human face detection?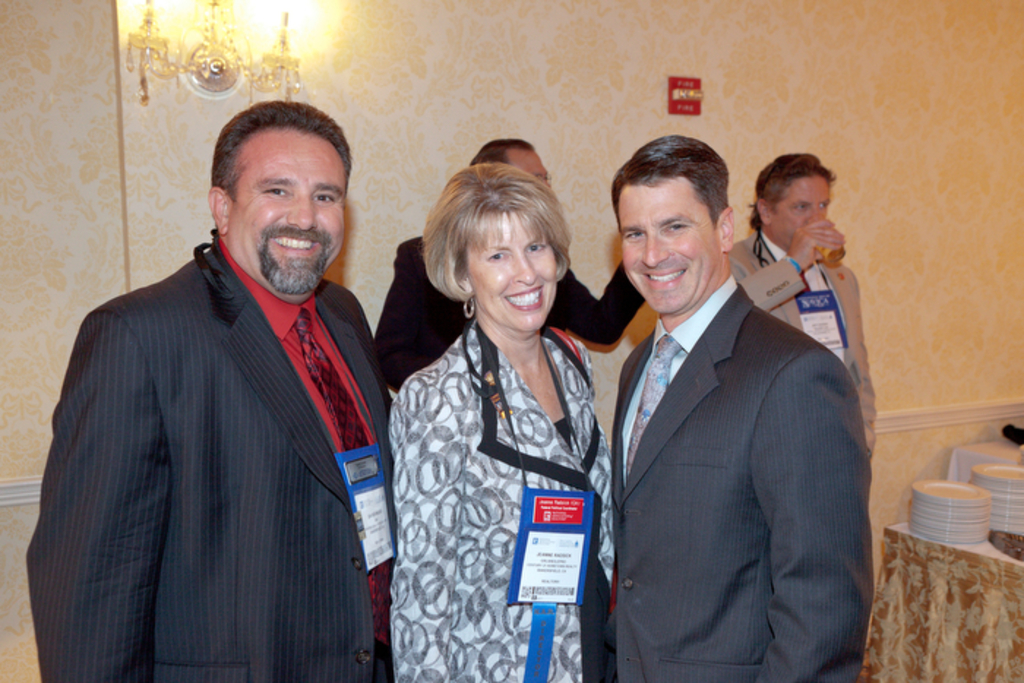
pyautogui.locateOnScreen(233, 123, 348, 295)
